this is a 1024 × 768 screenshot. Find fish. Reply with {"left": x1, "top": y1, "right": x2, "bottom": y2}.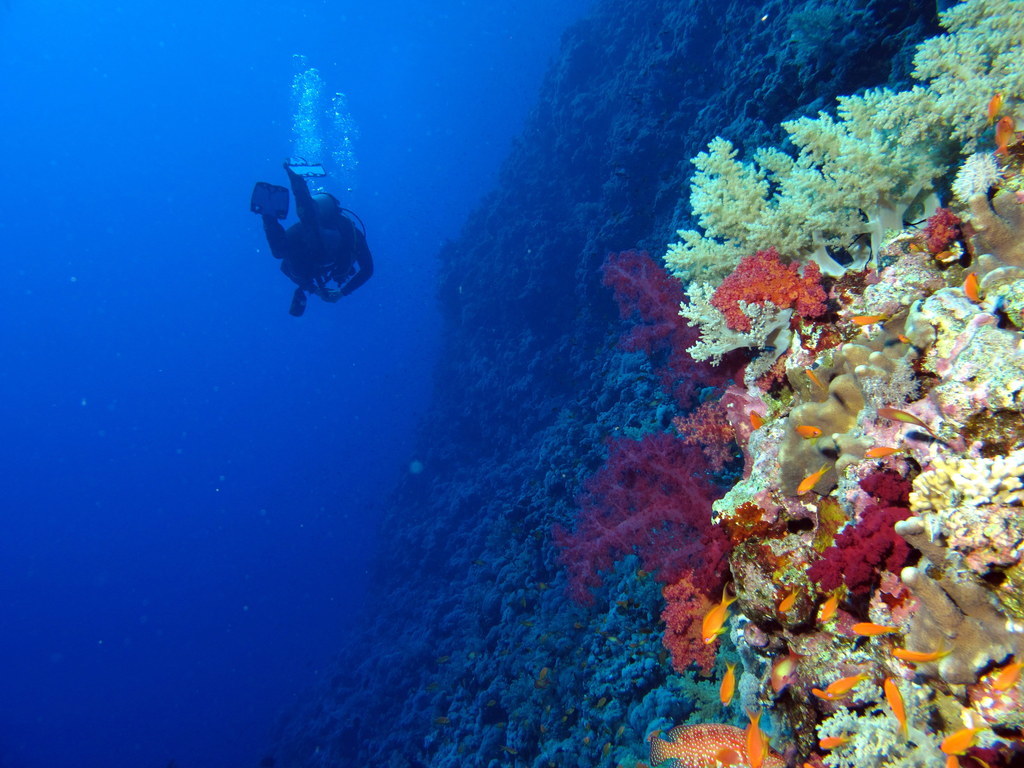
{"left": 806, "top": 367, "right": 825, "bottom": 388}.
